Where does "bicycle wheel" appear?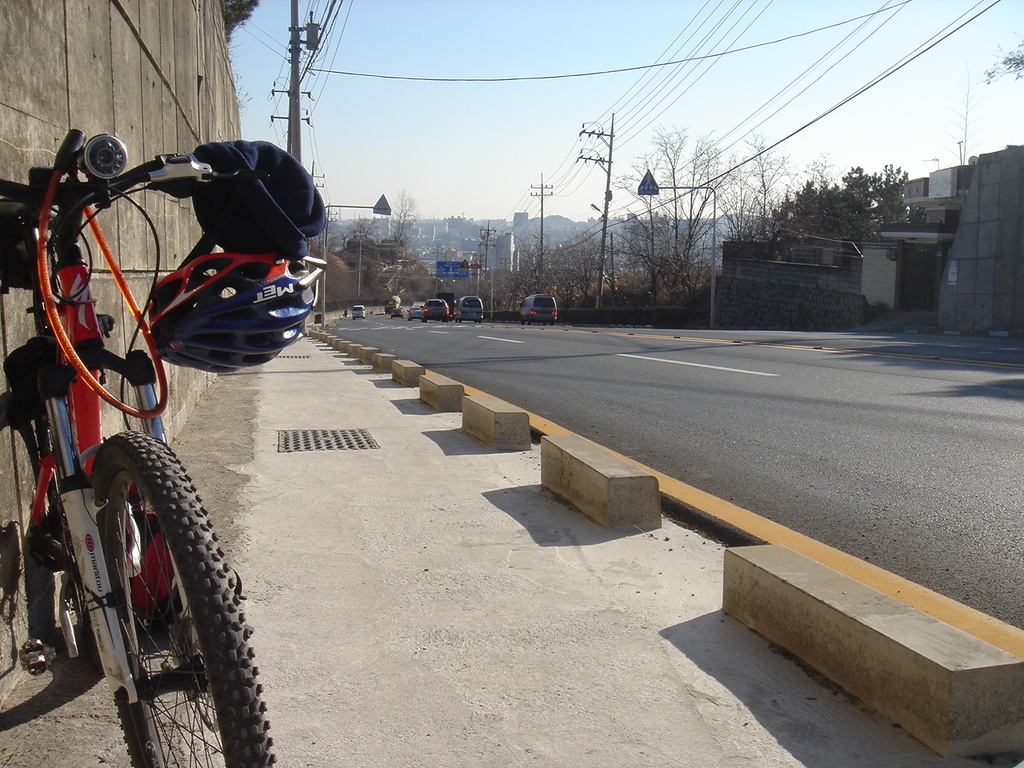
Appears at box(34, 414, 97, 659).
